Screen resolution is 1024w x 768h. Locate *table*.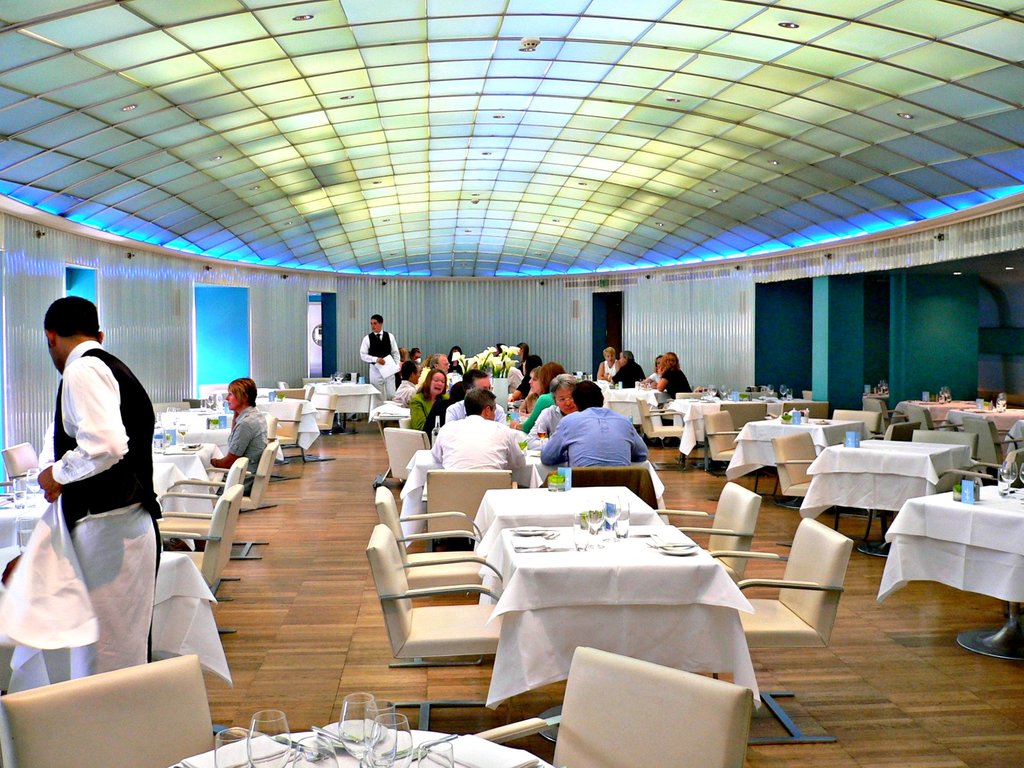
{"x1": 0, "y1": 541, "x2": 240, "y2": 698}.
